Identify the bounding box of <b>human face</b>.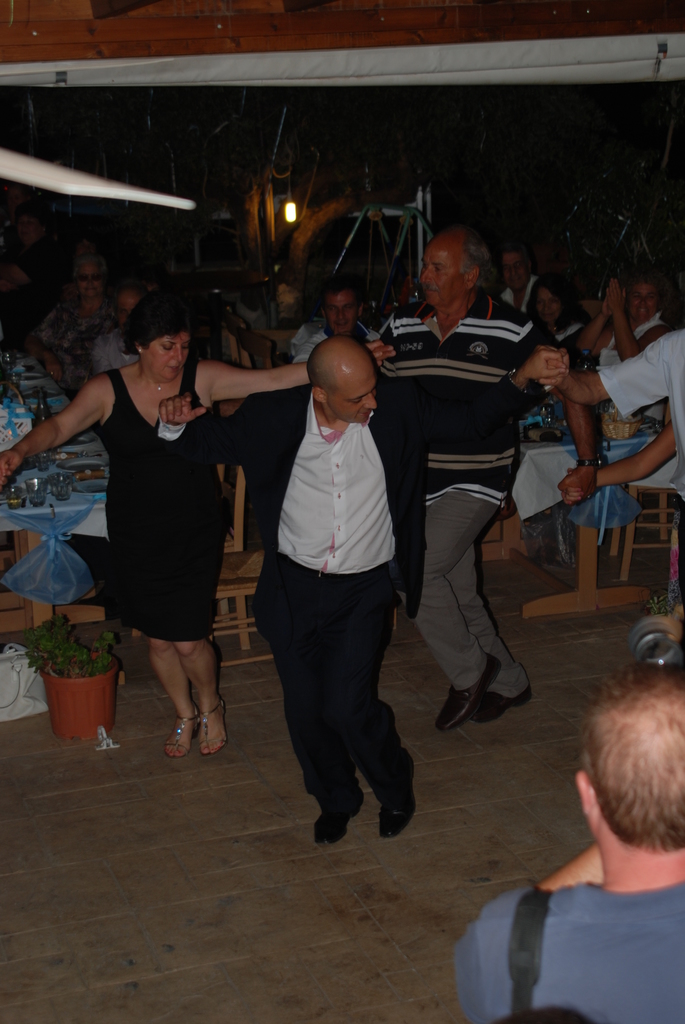
[76, 261, 101, 300].
